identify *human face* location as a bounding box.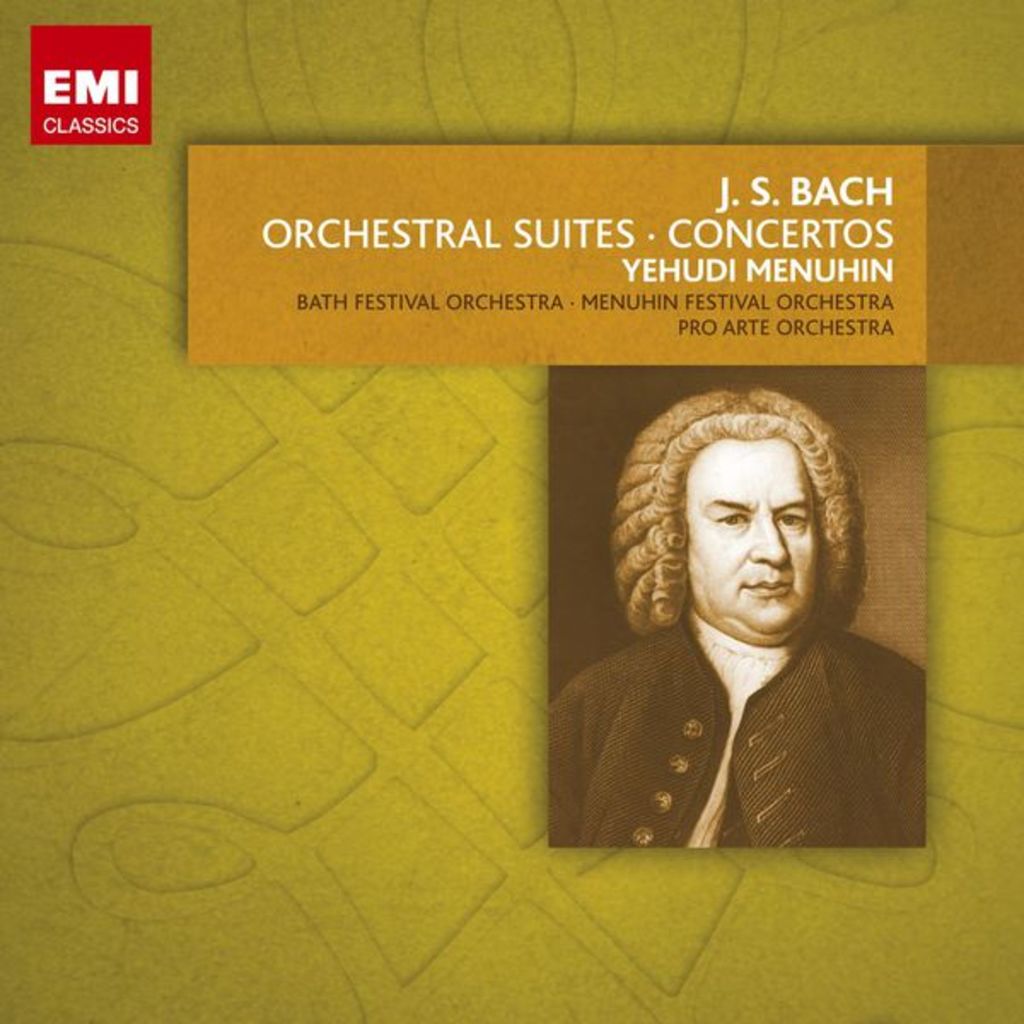
bbox=[676, 437, 828, 638].
